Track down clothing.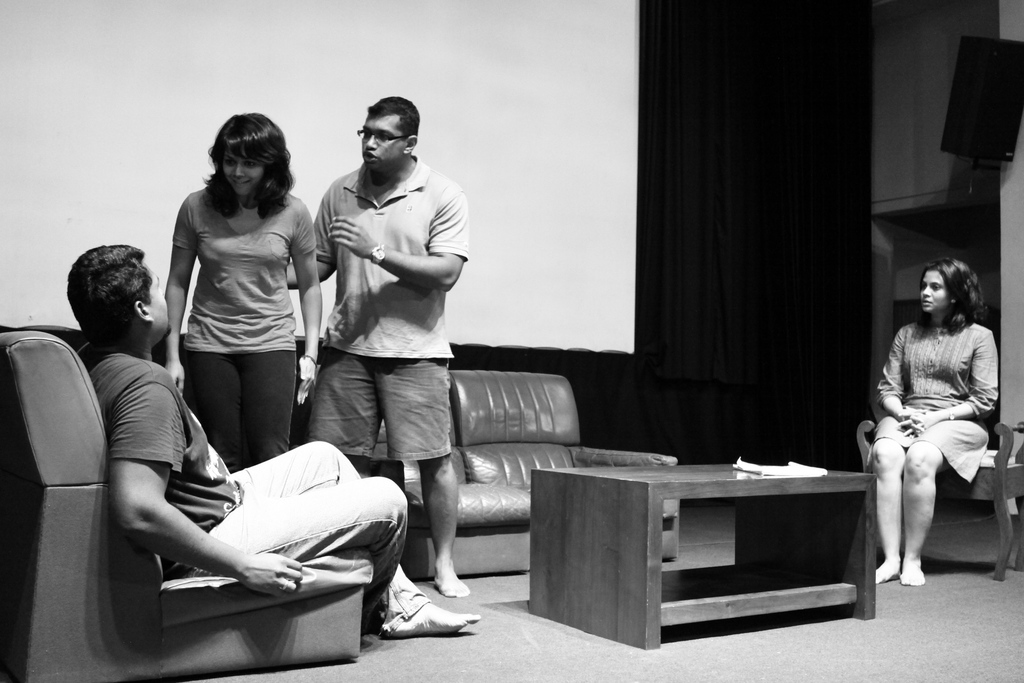
Tracked to bbox=[310, 158, 470, 463].
